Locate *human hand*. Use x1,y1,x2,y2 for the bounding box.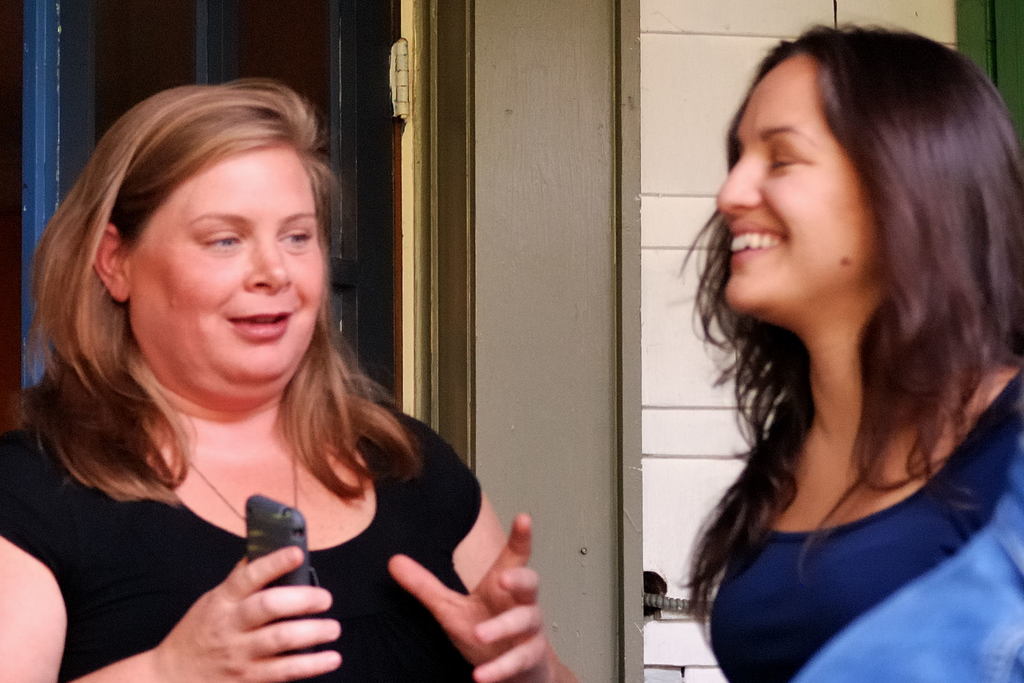
387,511,560,682.
